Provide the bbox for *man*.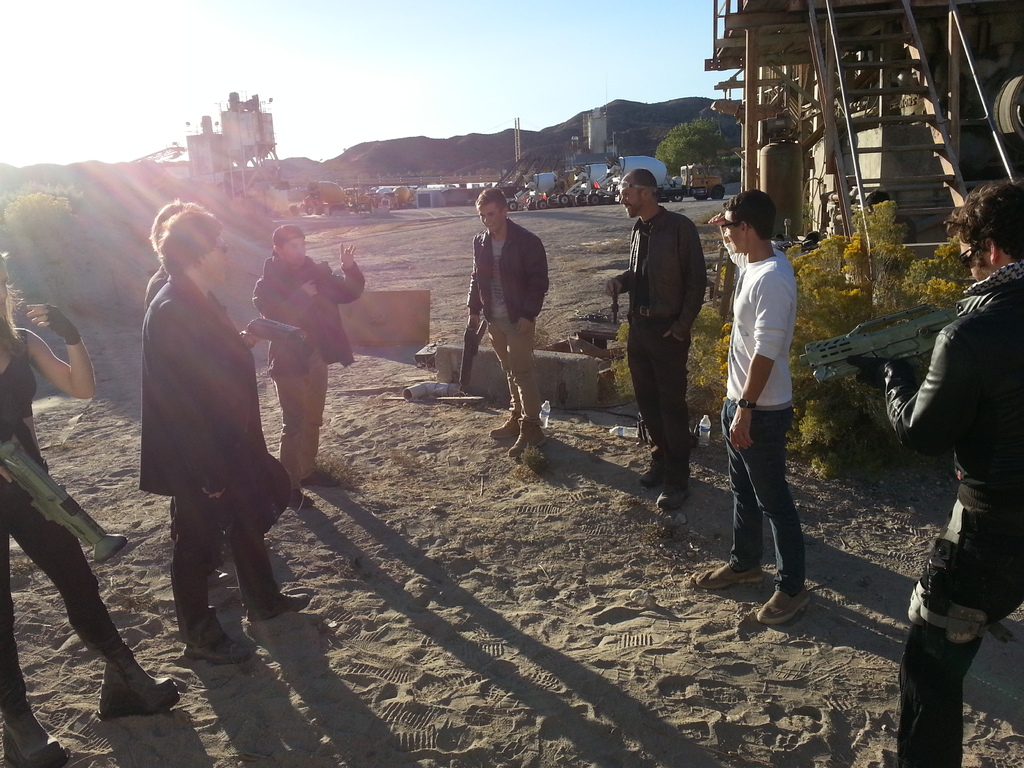
BBox(467, 189, 553, 460).
